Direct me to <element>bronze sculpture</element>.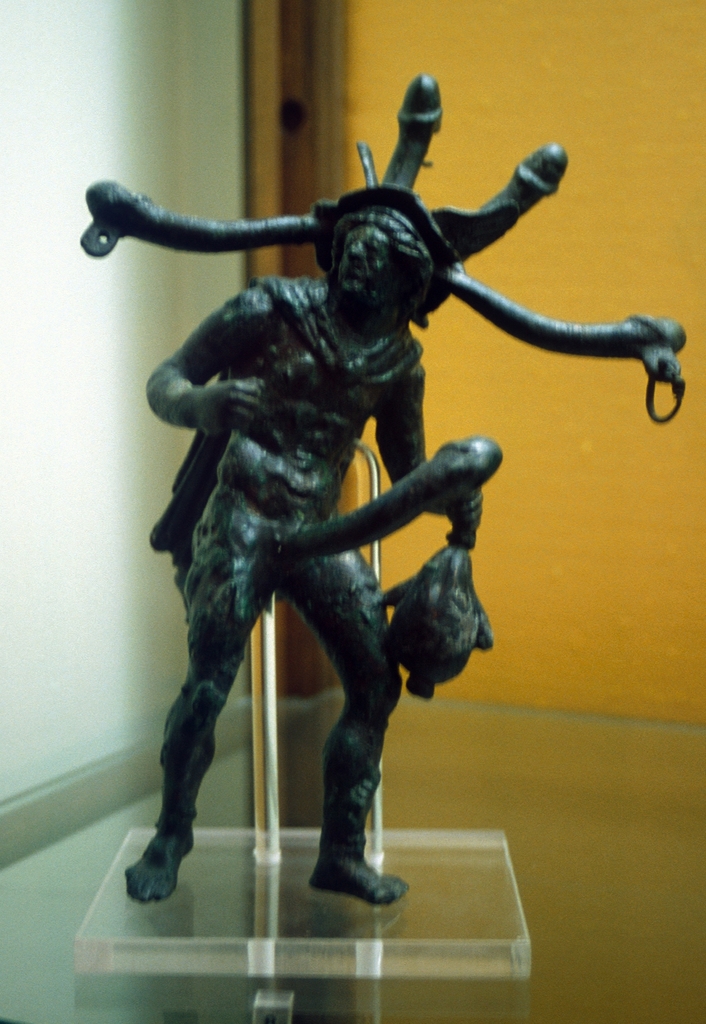
Direction: Rect(138, 74, 636, 936).
